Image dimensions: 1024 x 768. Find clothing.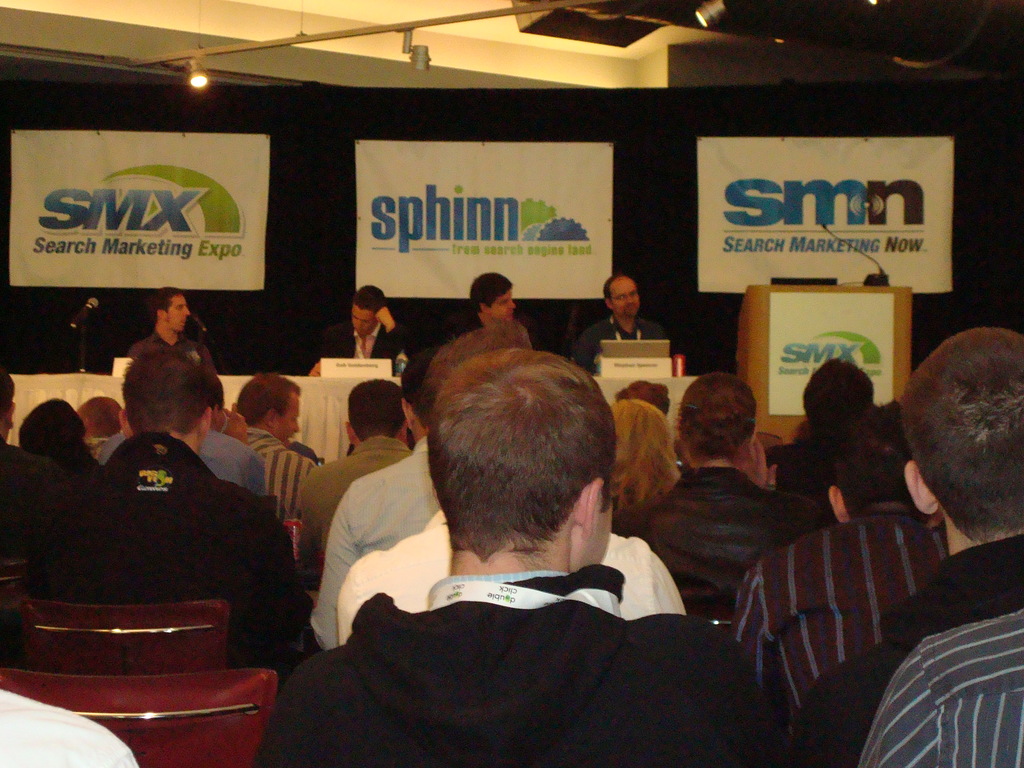
{"x1": 635, "y1": 461, "x2": 811, "y2": 604}.
